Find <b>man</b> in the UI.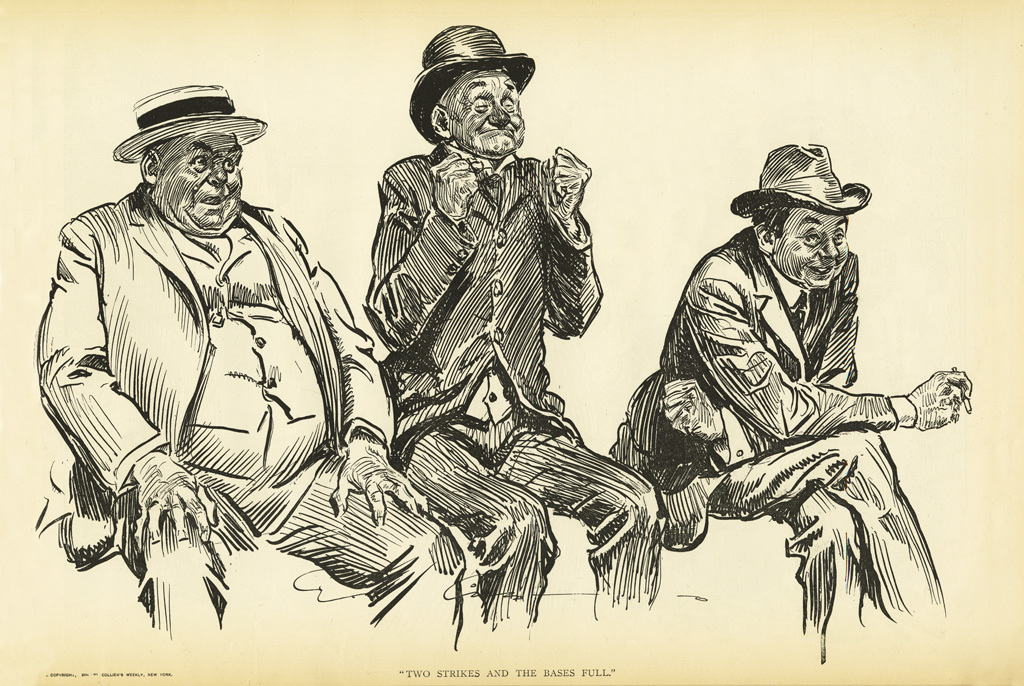
UI element at bbox(605, 134, 970, 656).
